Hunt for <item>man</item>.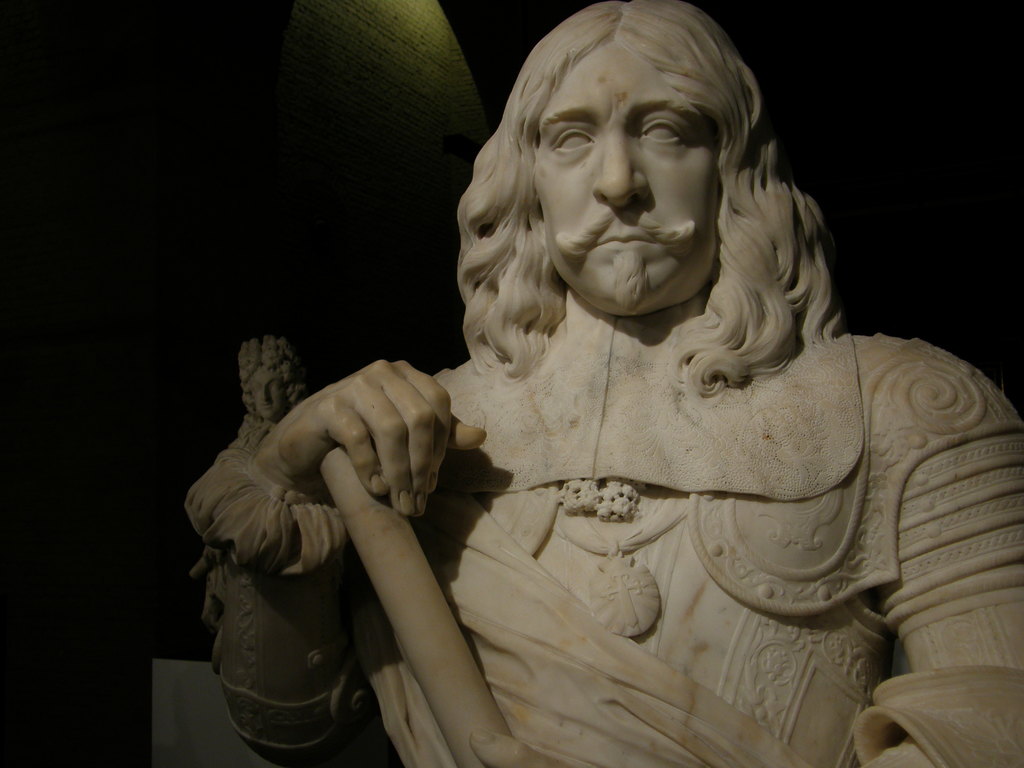
Hunted down at <region>189, 0, 1023, 767</region>.
